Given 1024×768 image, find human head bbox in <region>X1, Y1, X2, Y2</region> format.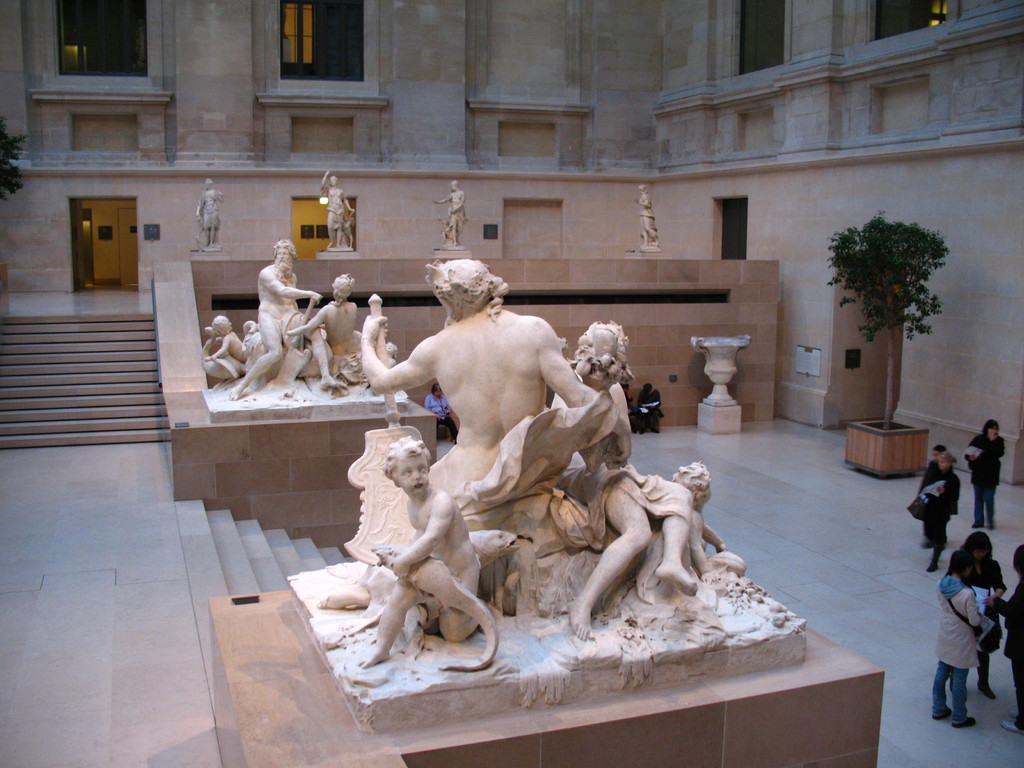
<region>951, 548, 973, 577</region>.
